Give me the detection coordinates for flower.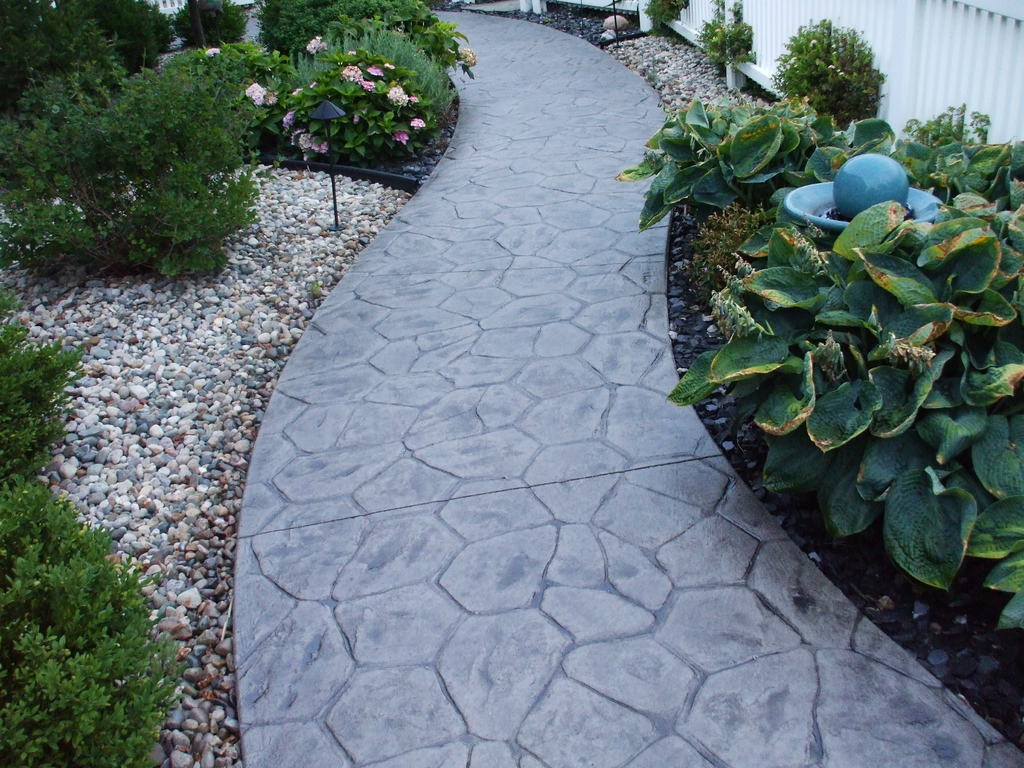
(407,116,424,129).
